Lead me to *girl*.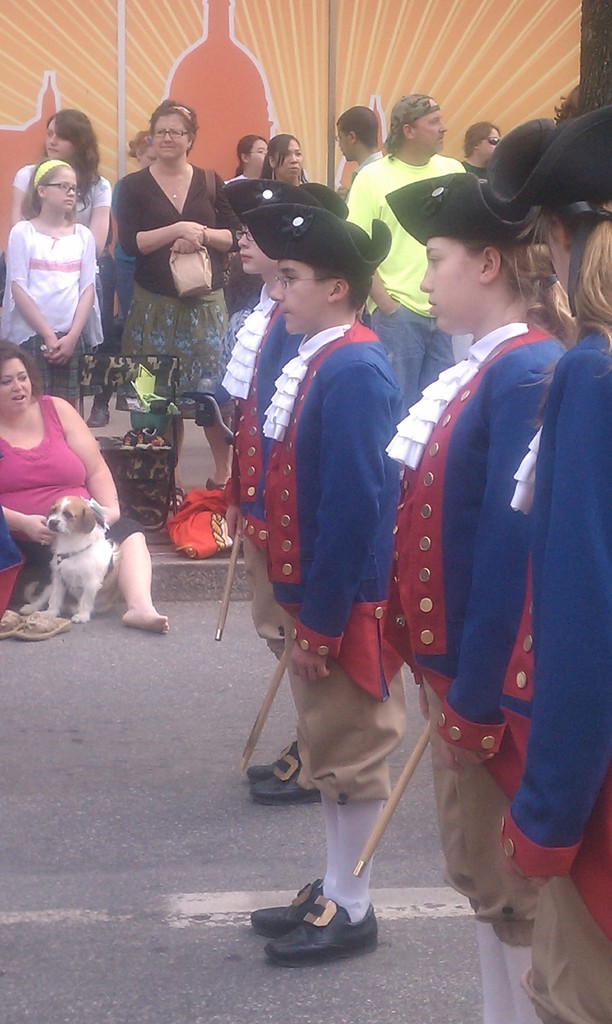
Lead to bbox=[497, 117, 611, 1022].
